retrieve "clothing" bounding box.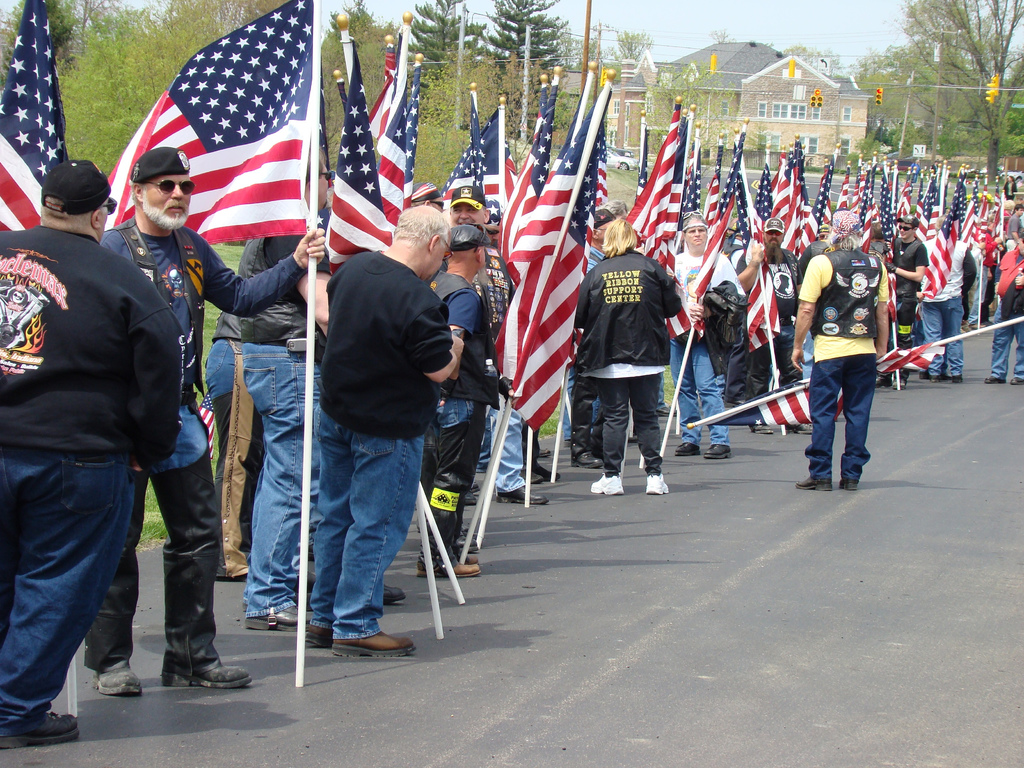
Bounding box: [295,237,472,620].
